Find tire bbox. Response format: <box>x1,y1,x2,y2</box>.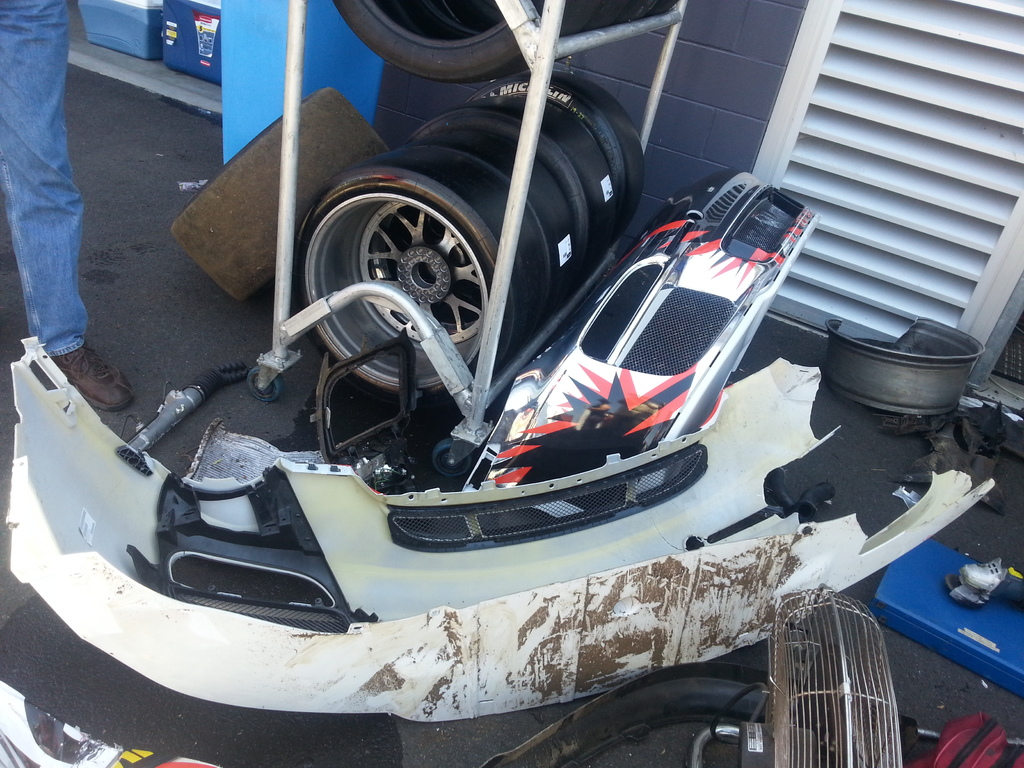
<box>615,0,671,32</box>.
